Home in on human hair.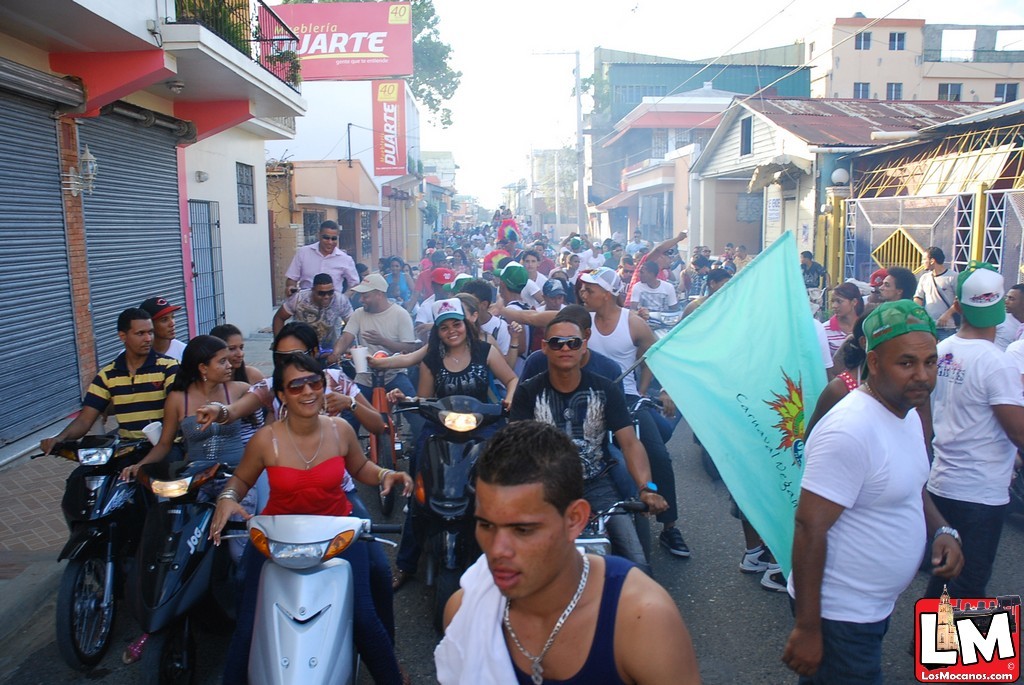
Homed in at x1=1010, y1=286, x2=1023, y2=295.
